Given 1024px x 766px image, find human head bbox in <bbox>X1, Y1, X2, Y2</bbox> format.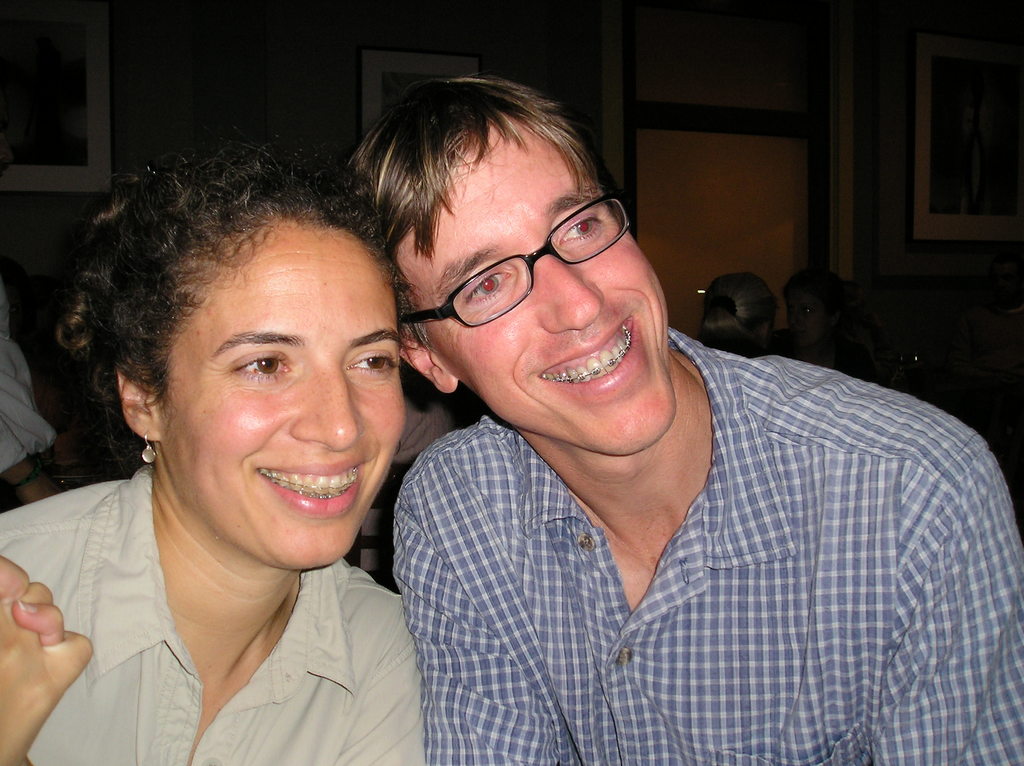
<bbox>780, 268, 847, 346</bbox>.
